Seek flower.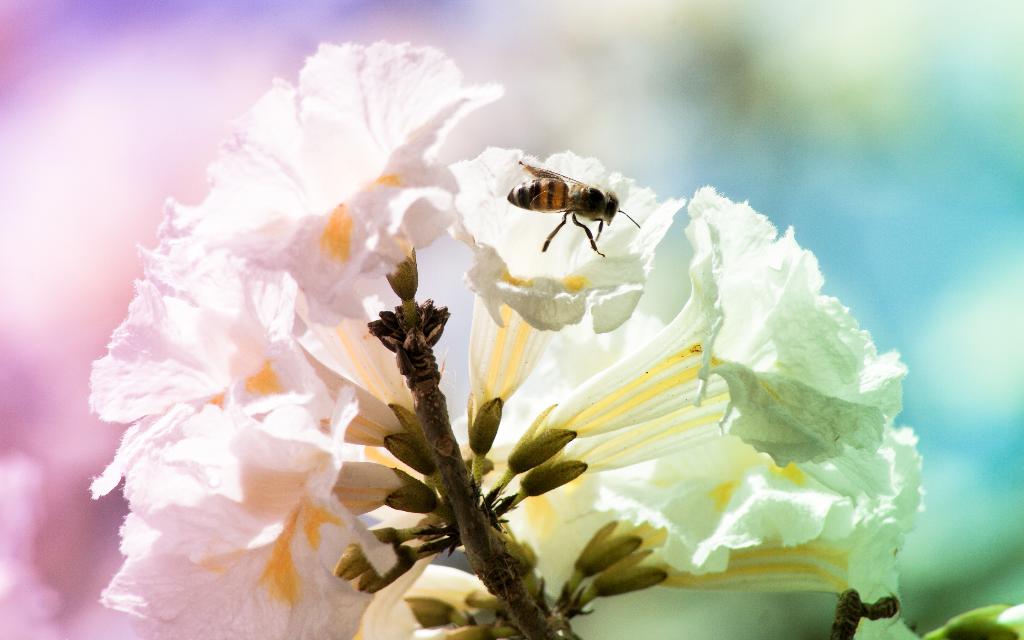
pyautogui.locateOnScreen(84, 41, 501, 573).
